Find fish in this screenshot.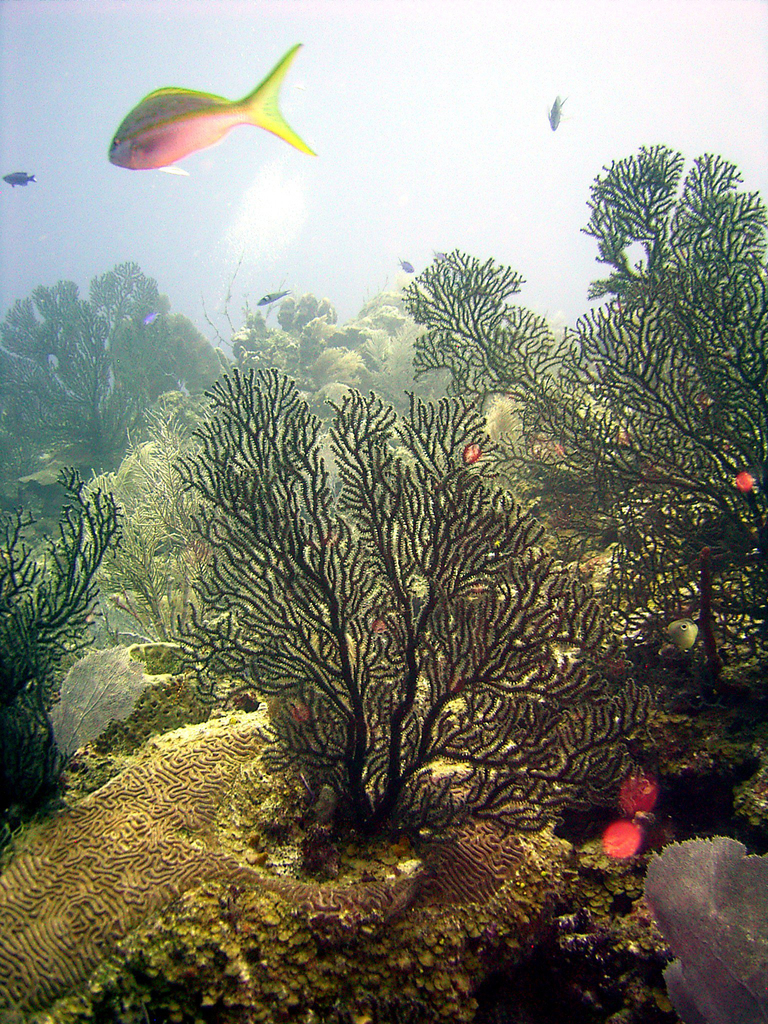
The bounding box for fish is select_region(401, 259, 410, 268).
